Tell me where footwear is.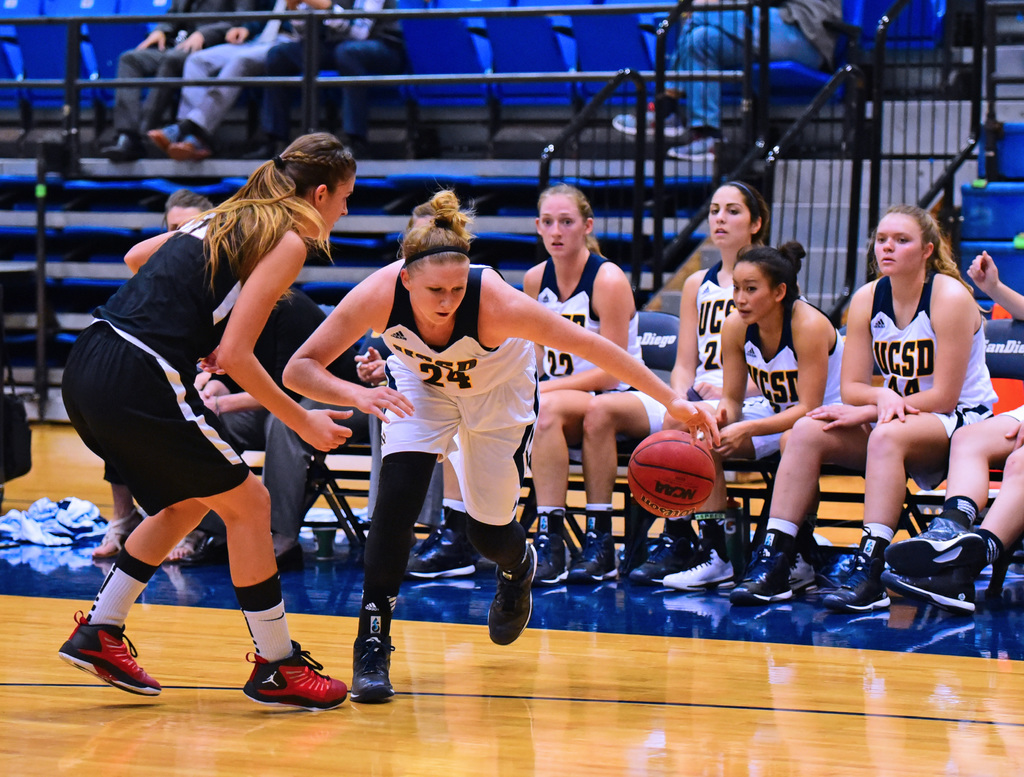
footwear is at {"x1": 101, "y1": 147, "x2": 133, "y2": 162}.
